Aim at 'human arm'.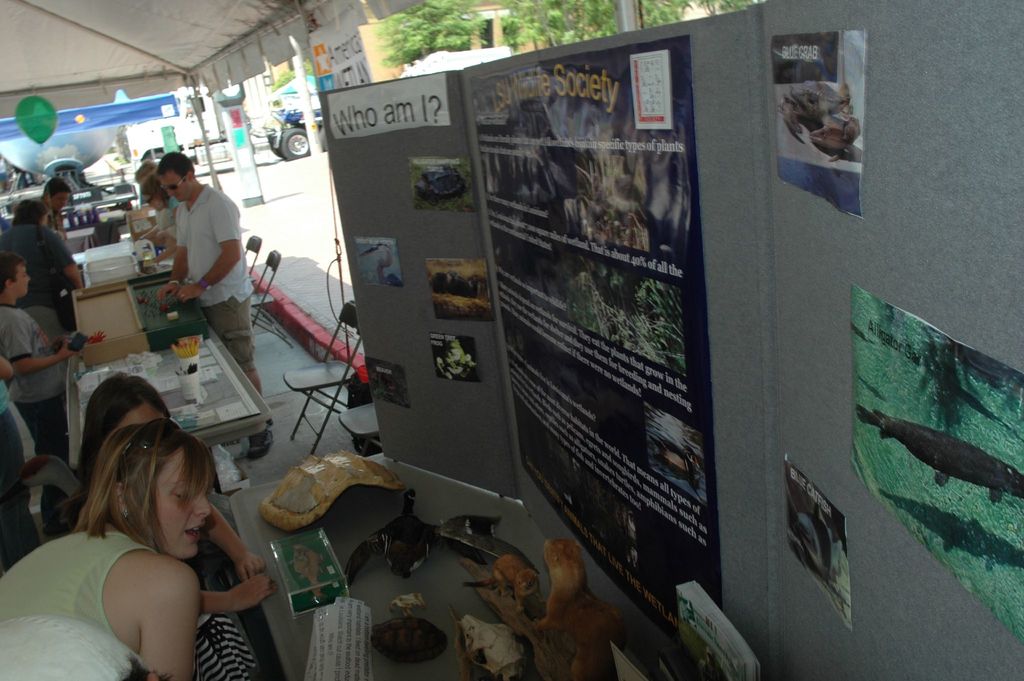
Aimed at [155, 209, 188, 303].
